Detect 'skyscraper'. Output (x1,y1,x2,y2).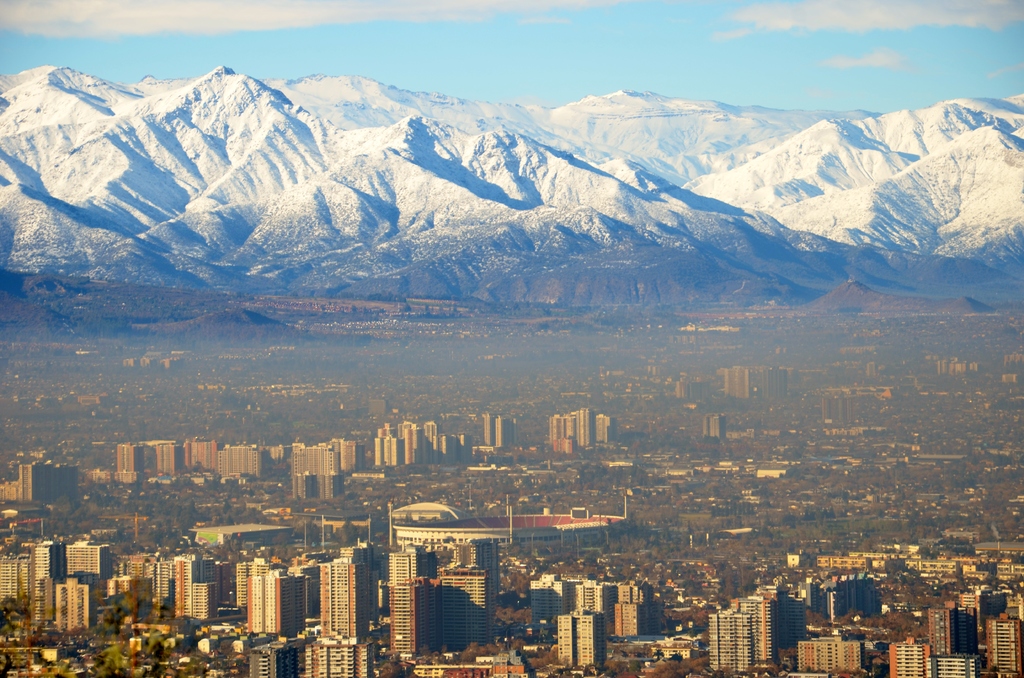
(556,610,607,668).
